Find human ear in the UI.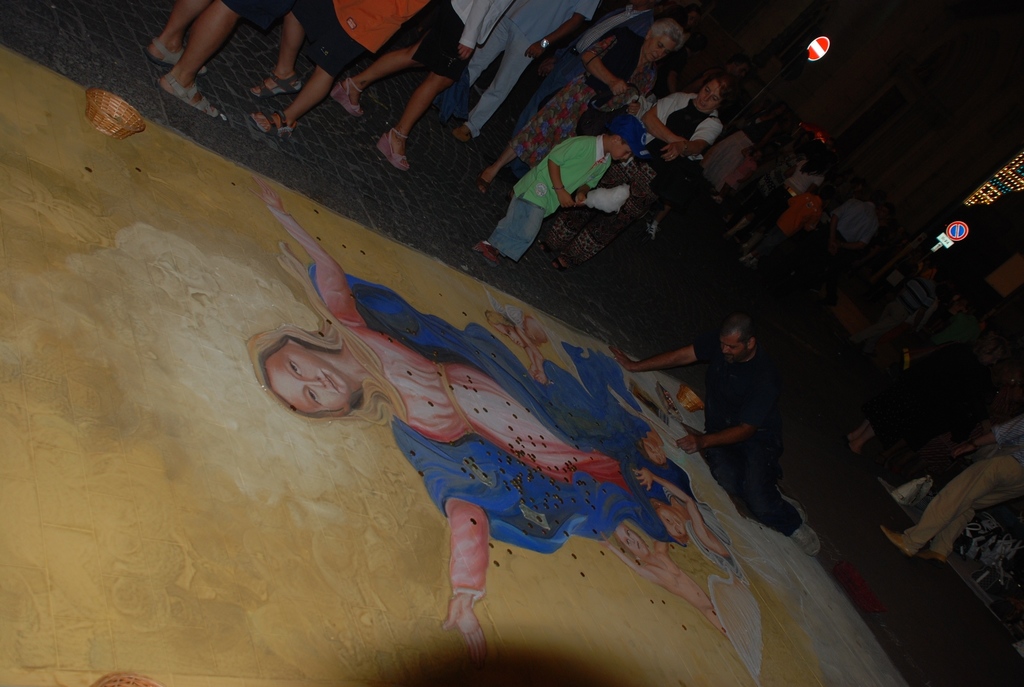
UI element at bbox(610, 135, 619, 146).
